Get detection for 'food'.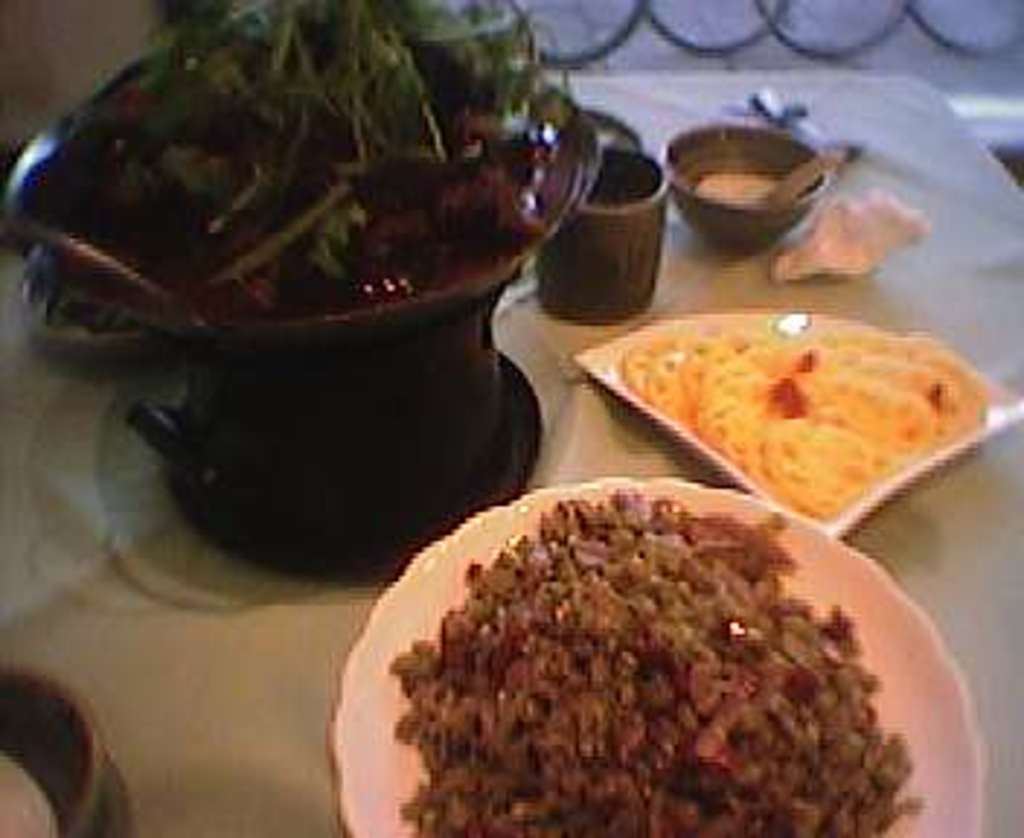
Detection: rect(614, 332, 983, 527).
